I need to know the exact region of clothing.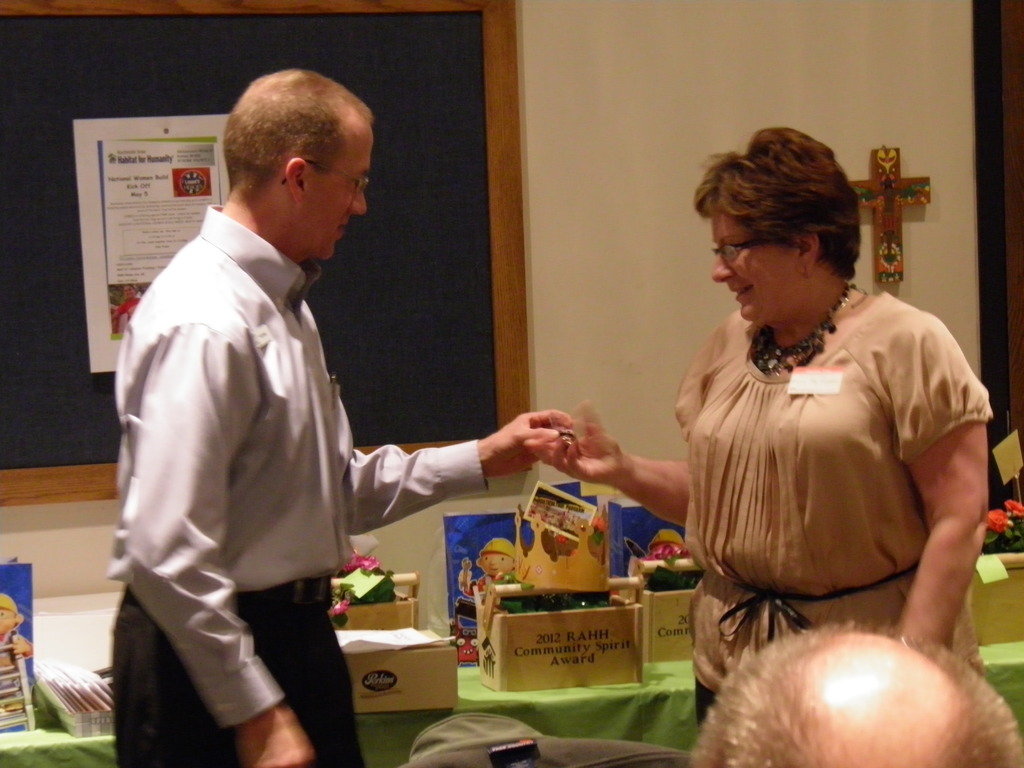
Region: <region>647, 255, 983, 692</region>.
